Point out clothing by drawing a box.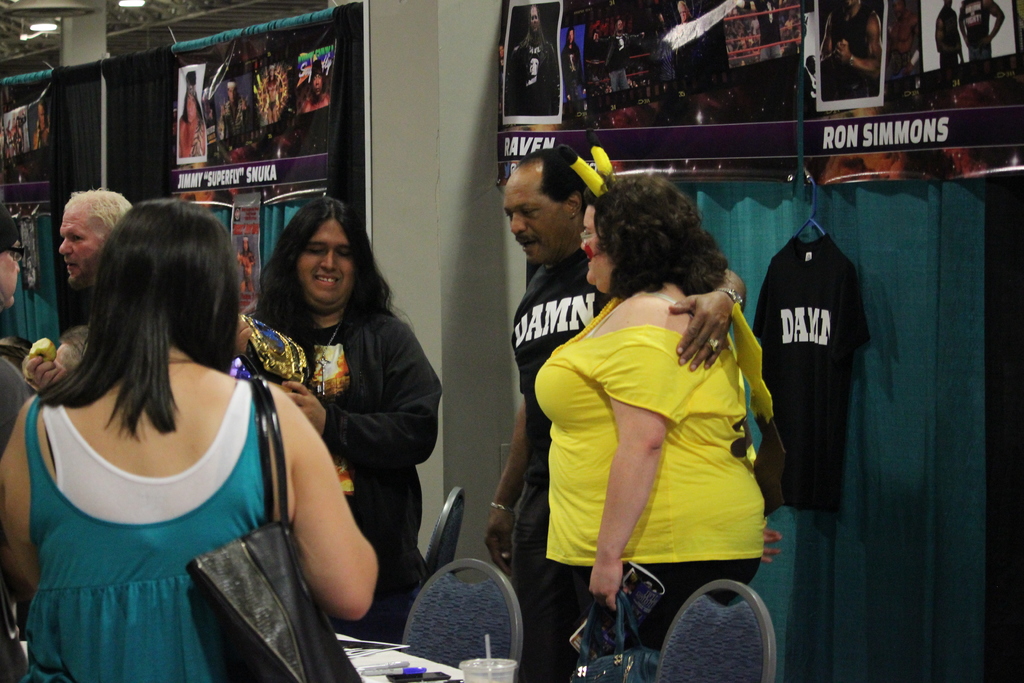
{"left": 753, "top": 0, "right": 783, "bottom": 61}.
